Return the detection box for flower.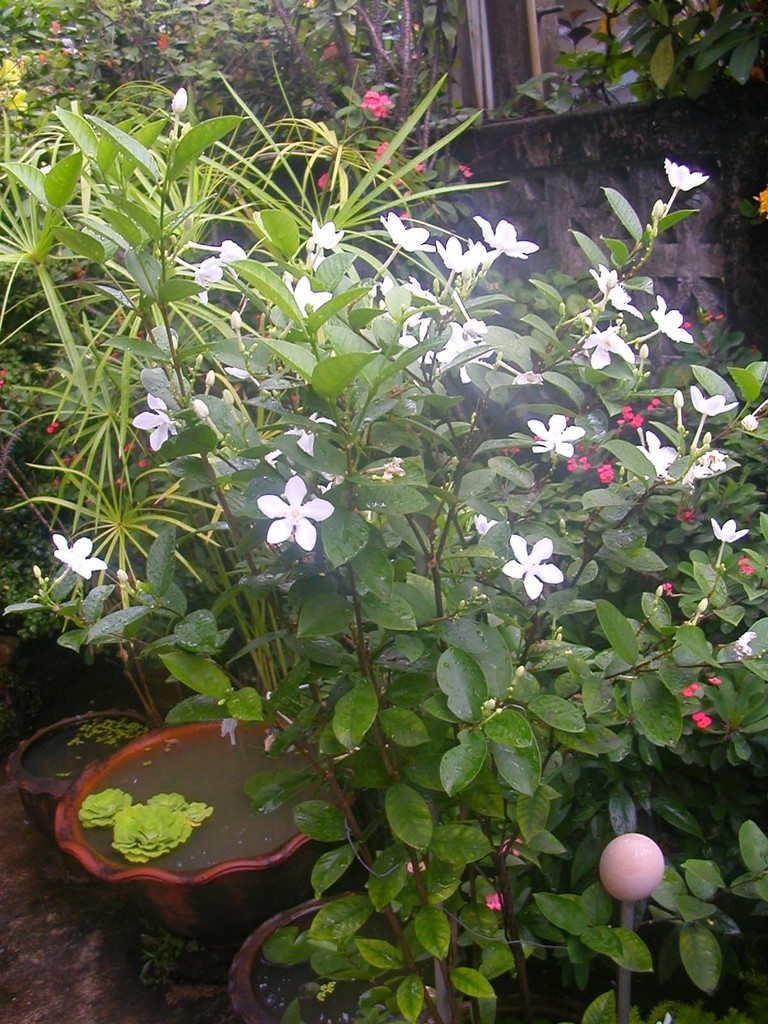
[310, 218, 344, 246].
